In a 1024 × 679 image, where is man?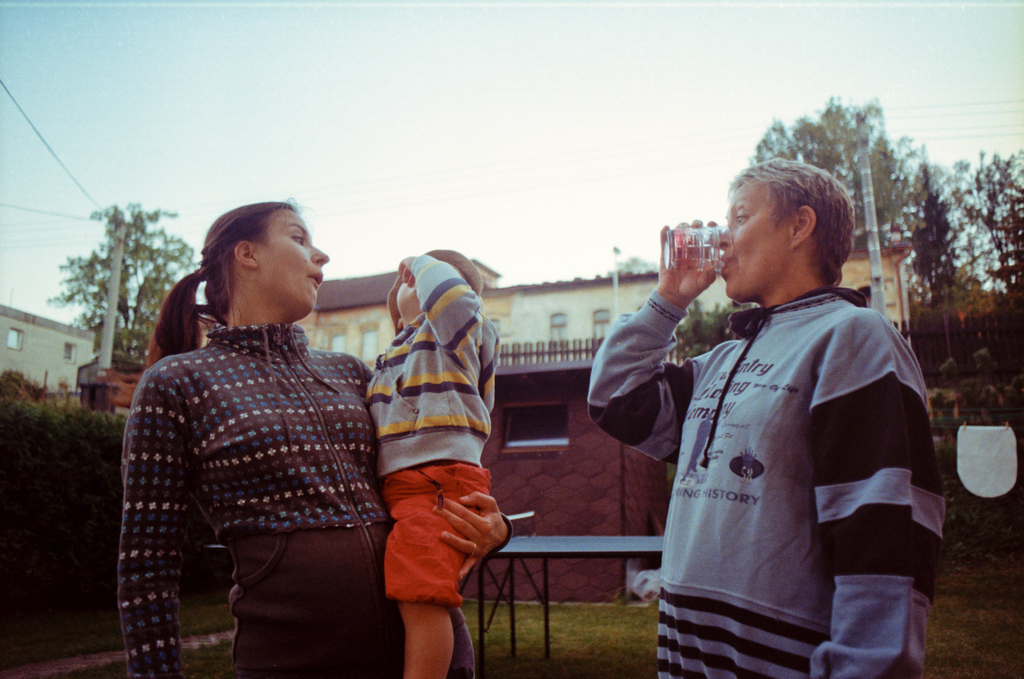
bbox(632, 148, 955, 677).
